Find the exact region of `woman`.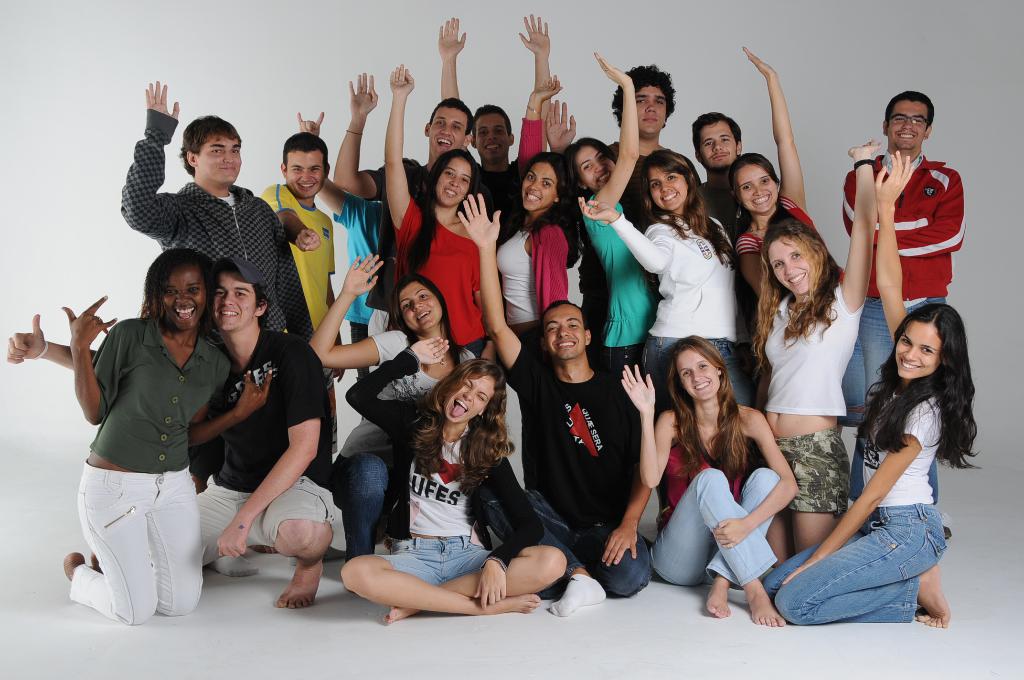
Exact region: <bbox>576, 148, 741, 540</bbox>.
